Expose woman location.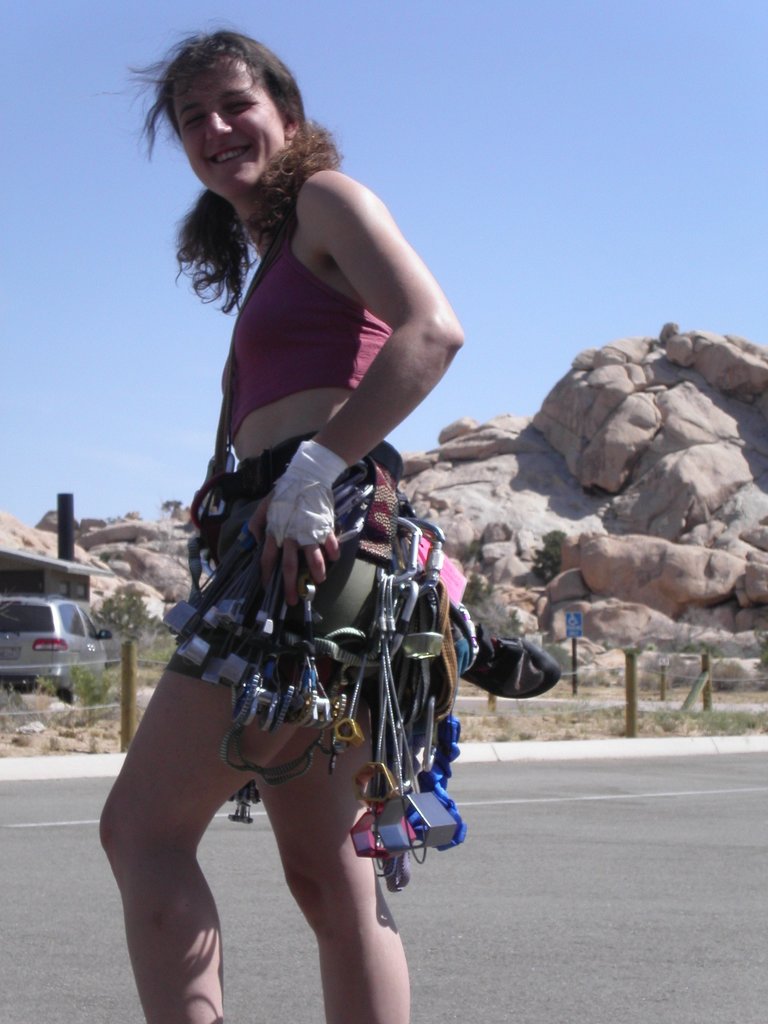
Exposed at locate(59, 49, 574, 1011).
